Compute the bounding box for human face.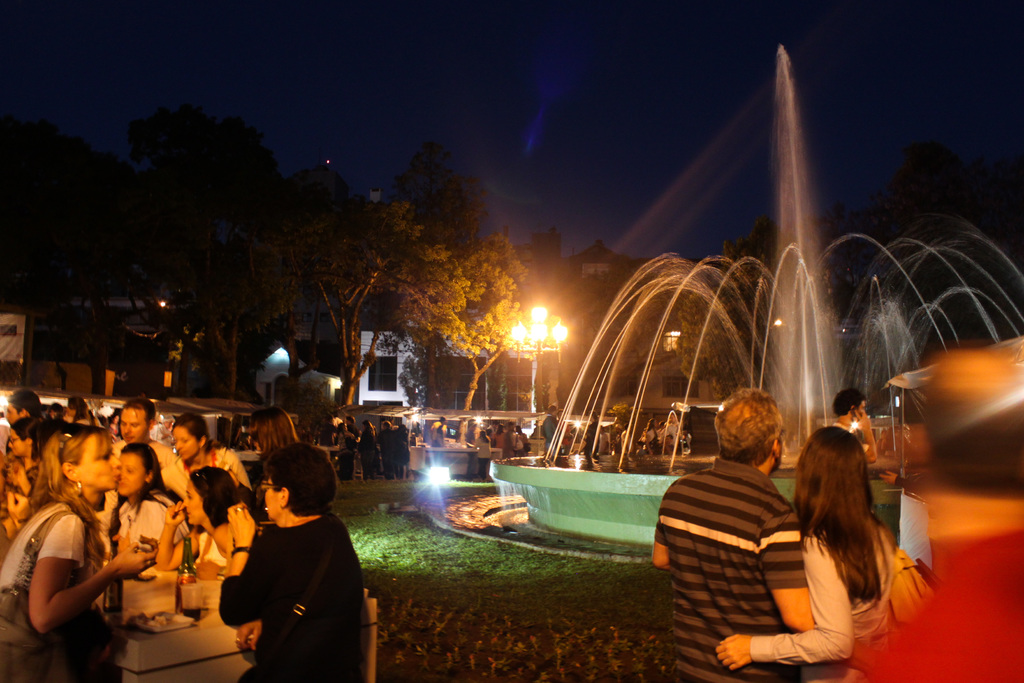
78,437,118,488.
